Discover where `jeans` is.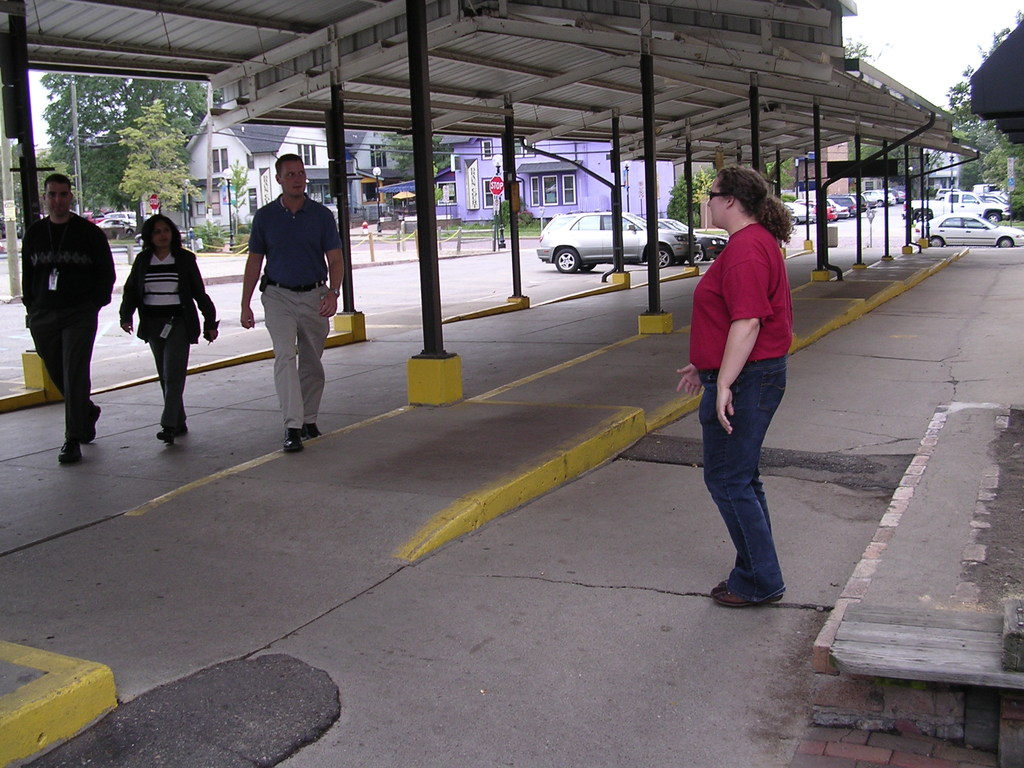
Discovered at [left=26, top=310, right=97, bottom=451].
